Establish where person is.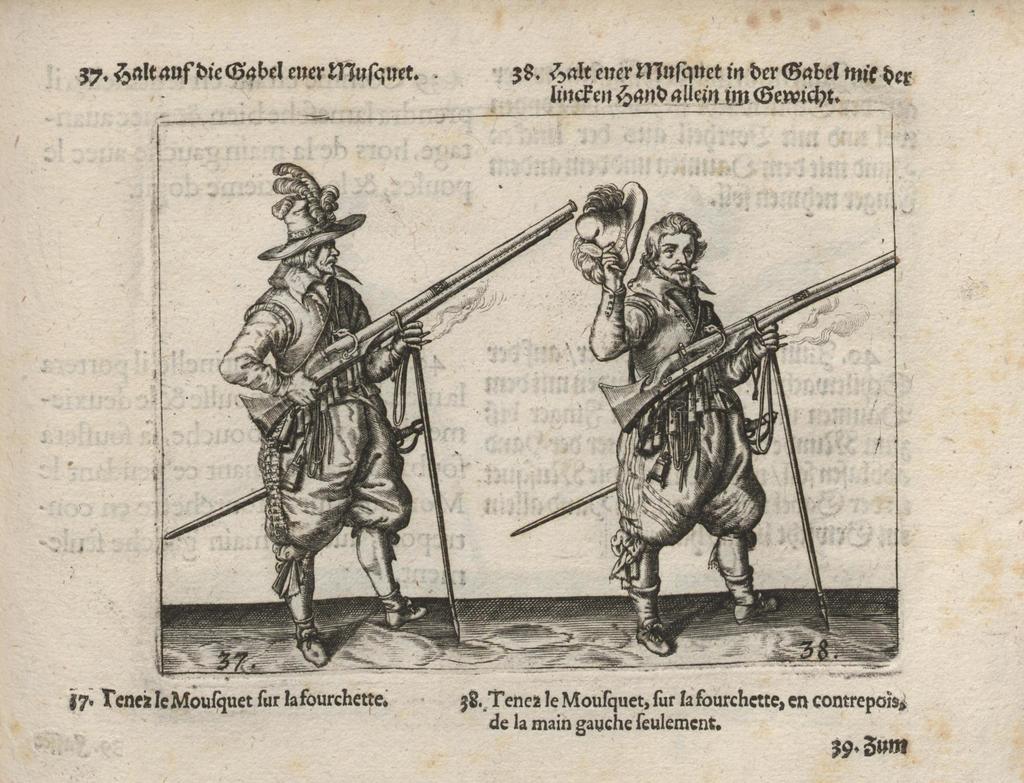
Established at bbox=[219, 161, 417, 670].
